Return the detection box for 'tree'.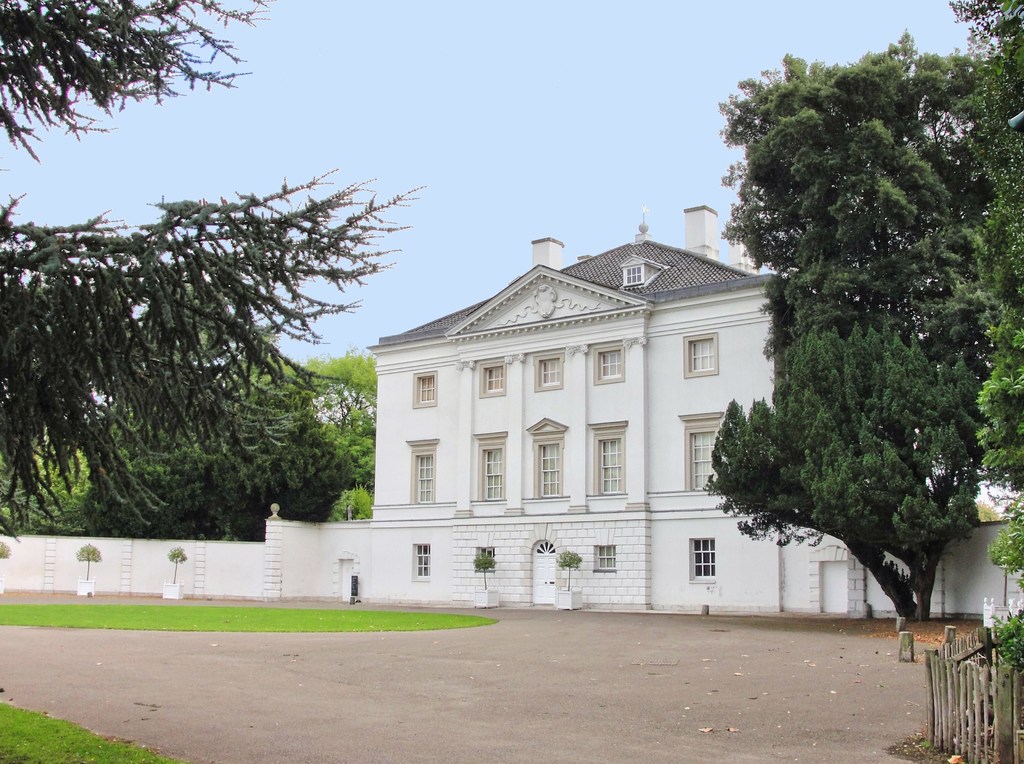
<box>730,52,1005,653</box>.
